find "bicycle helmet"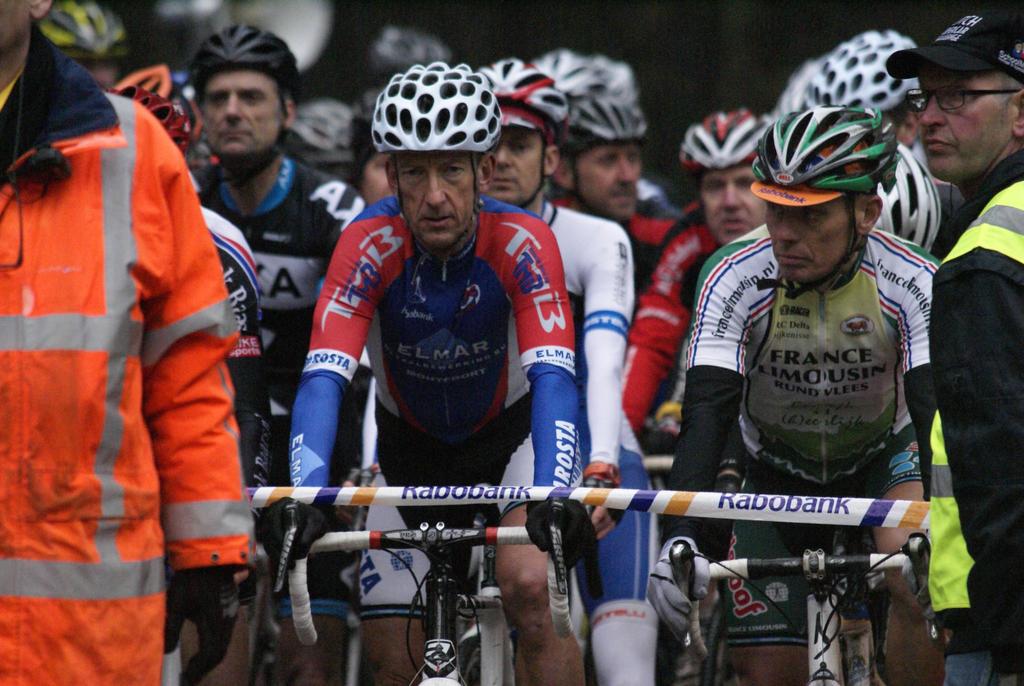
bbox=[363, 24, 451, 56]
